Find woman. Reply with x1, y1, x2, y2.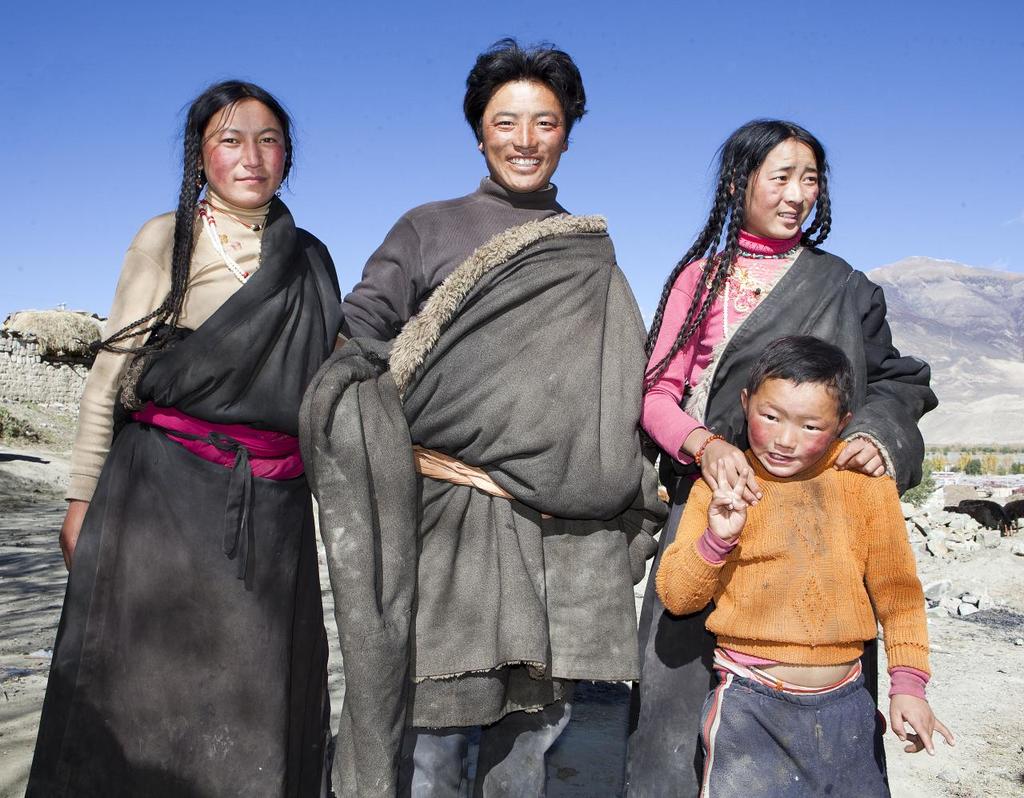
58, 59, 337, 797.
